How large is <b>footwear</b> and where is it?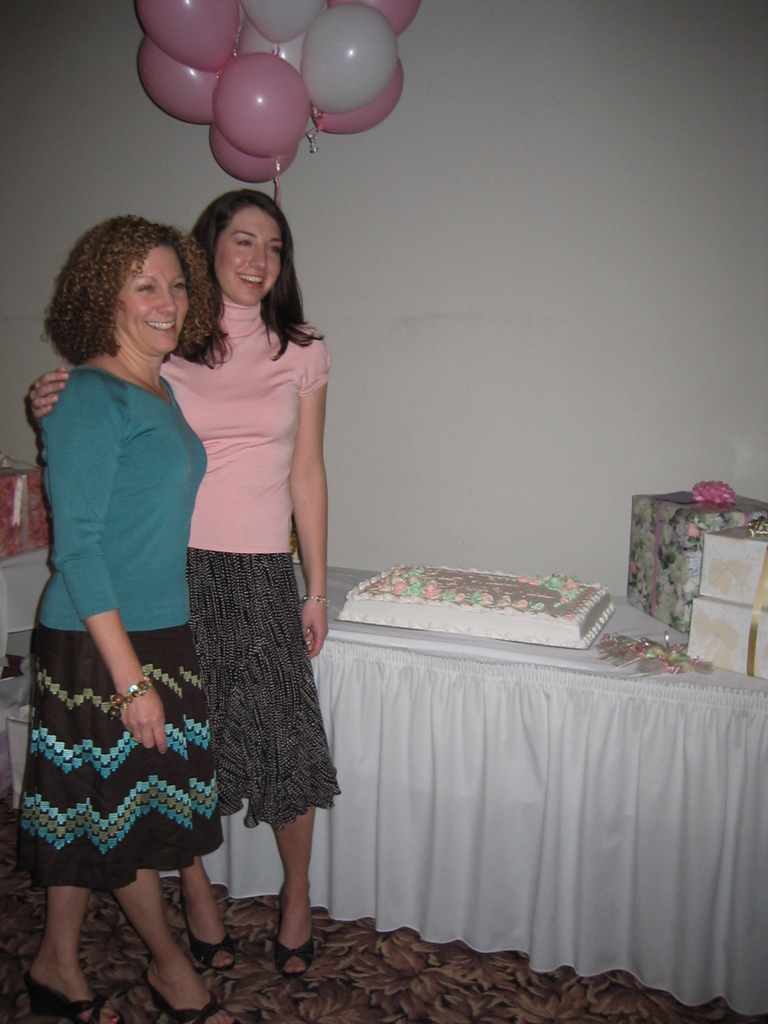
Bounding box: left=182, top=893, right=236, bottom=973.
